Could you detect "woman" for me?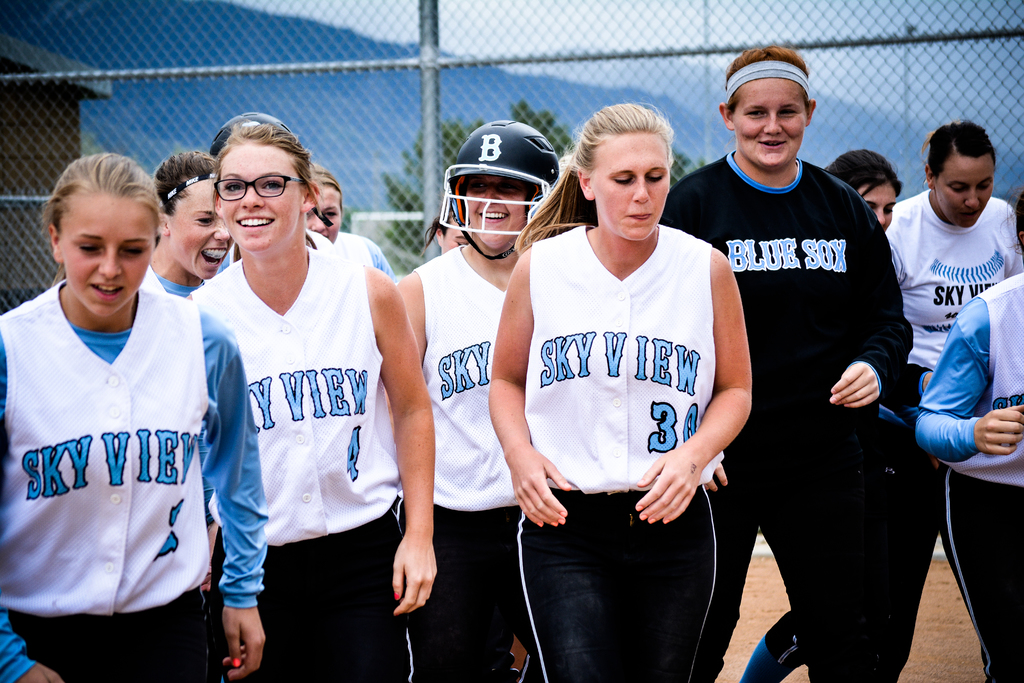
Detection result: pyautogui.locateOnScreen(742, 147, 900, 682).
